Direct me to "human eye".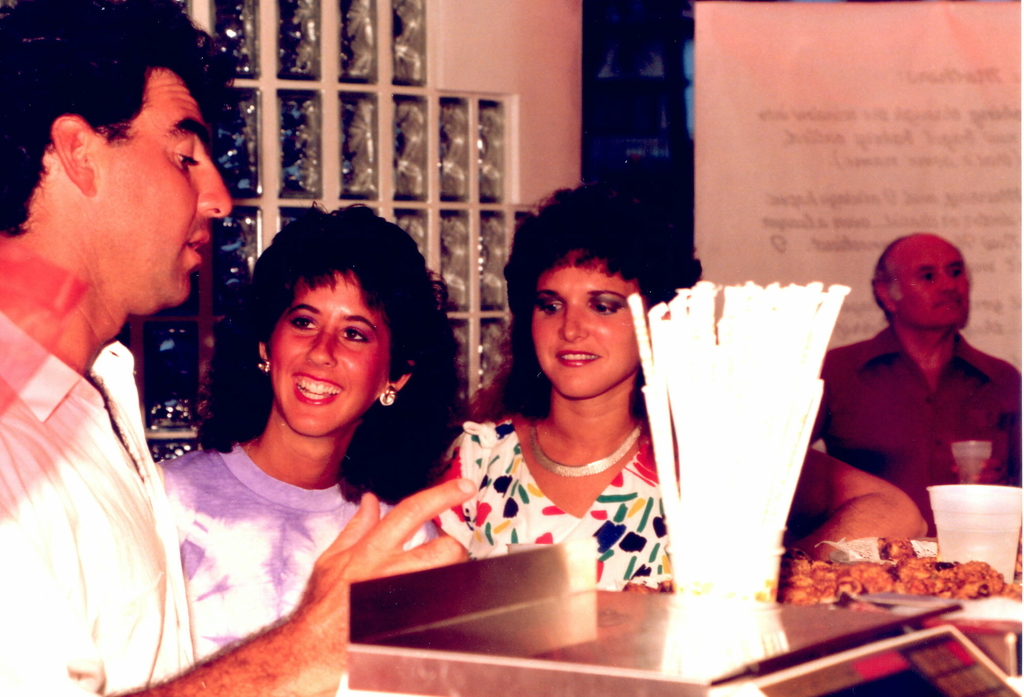
Direction: pyautogui.locateOnScreen(344, 326, 371, 344).
